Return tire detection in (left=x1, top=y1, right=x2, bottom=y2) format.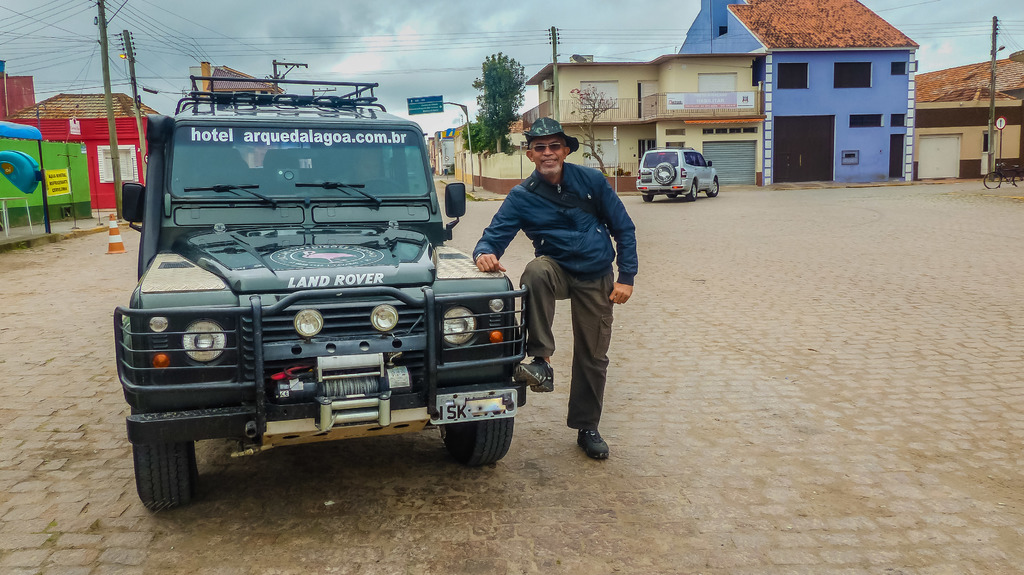
(left=652, top=161, right=676, bottom=185).
